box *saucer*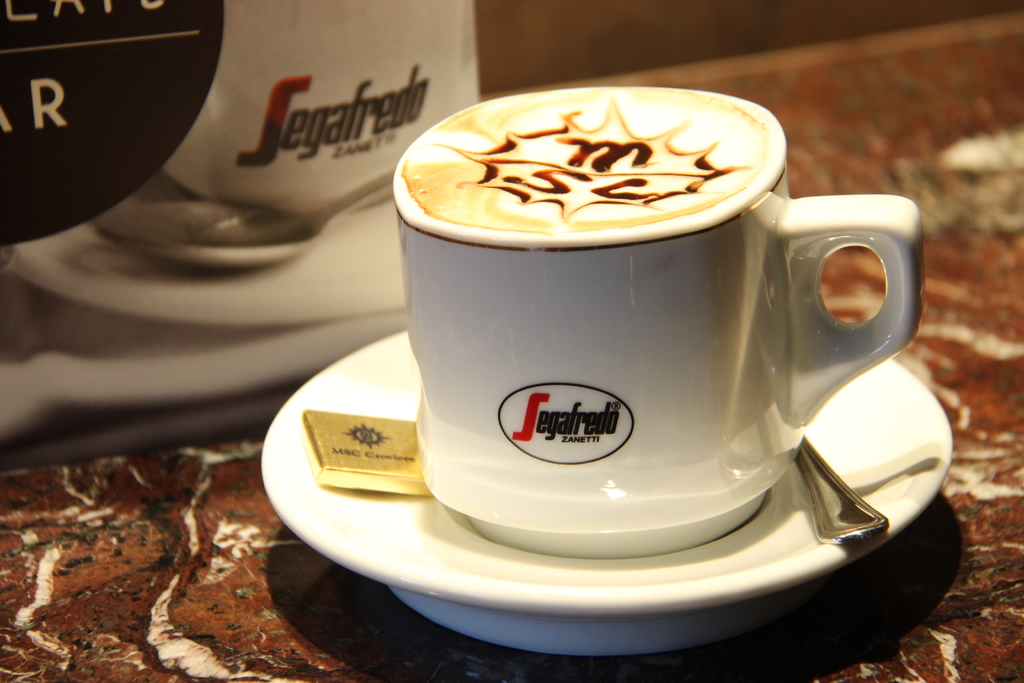
260 332 953 661
